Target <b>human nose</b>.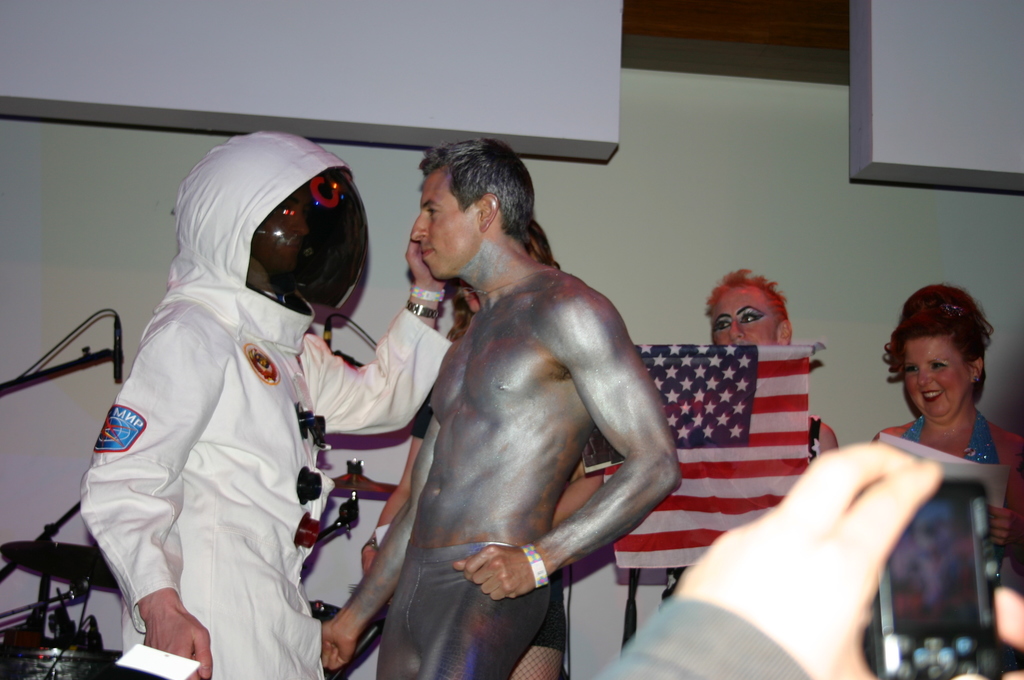
Target region: 412:207:428:237.
